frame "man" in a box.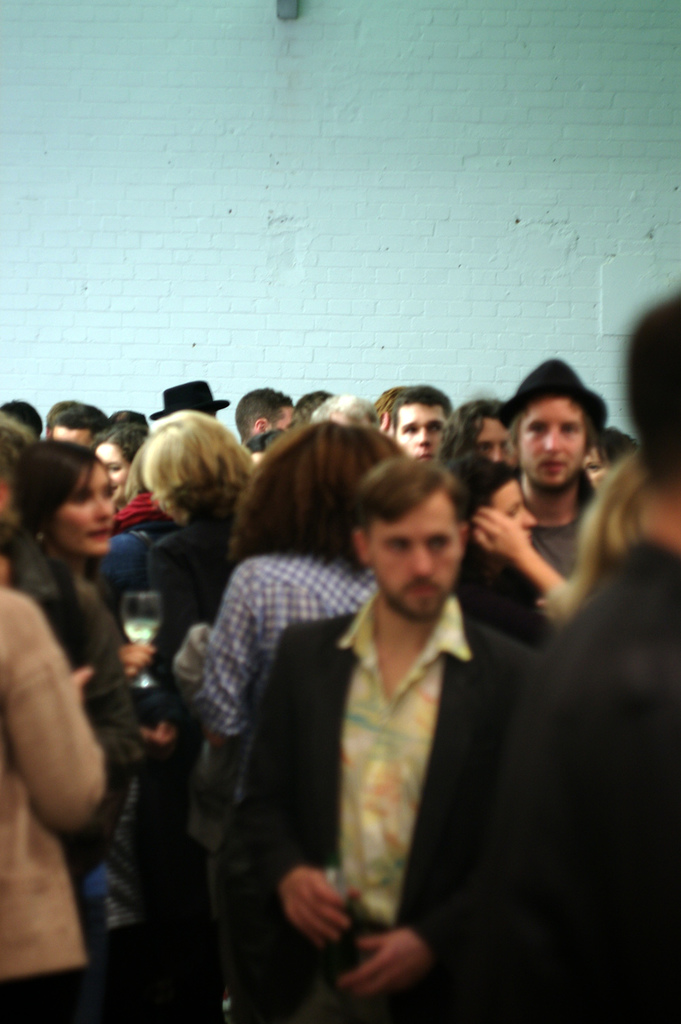
box(382, 378, 456, 458).
